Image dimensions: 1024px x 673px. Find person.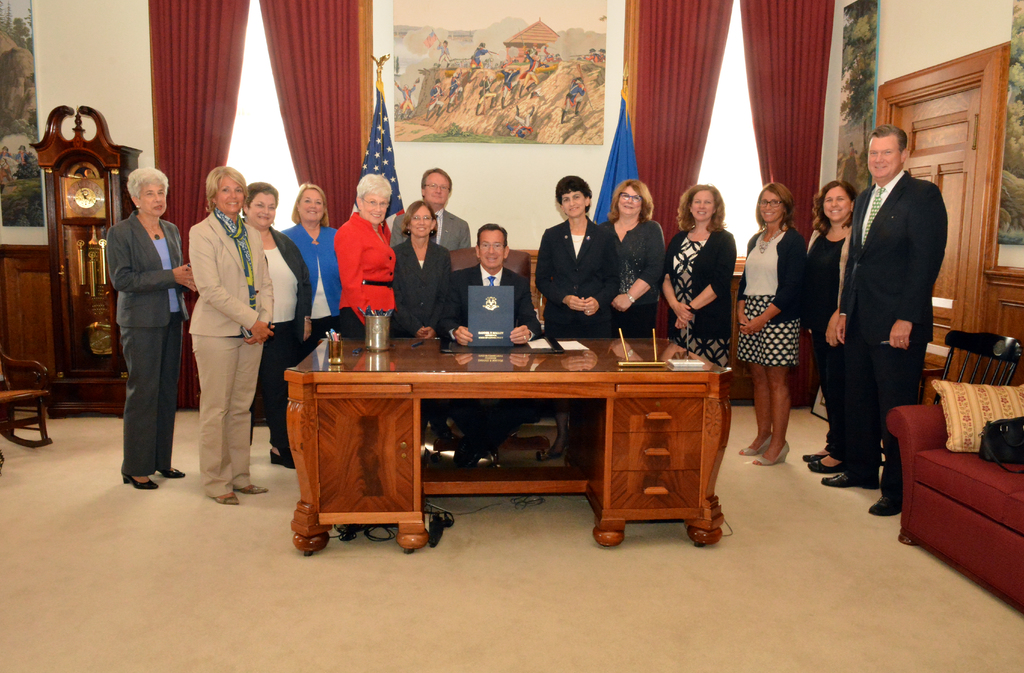
332/171/405/338.
